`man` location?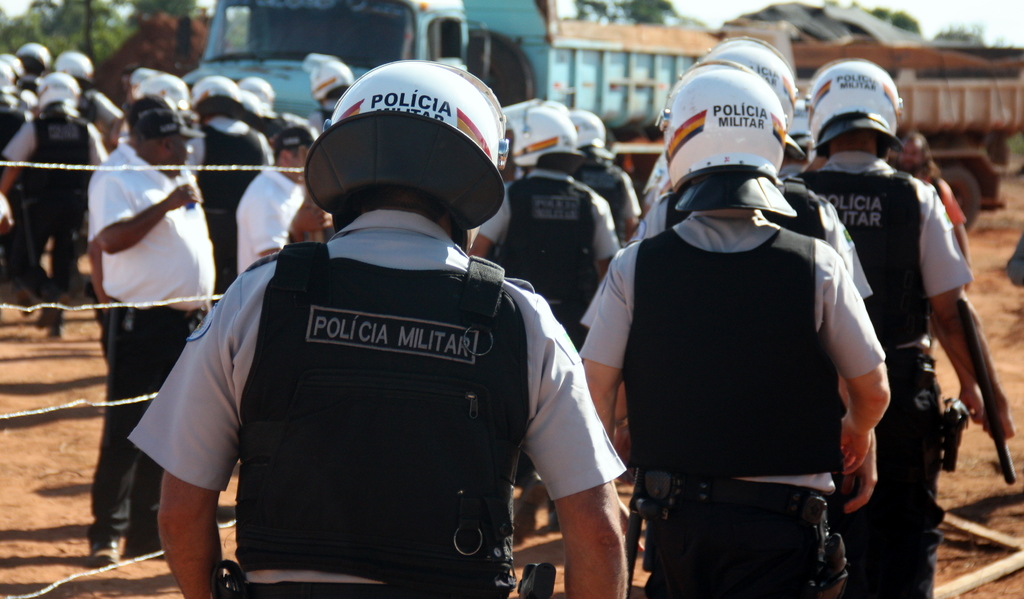
bbox=[129, 75, 642, 591]
